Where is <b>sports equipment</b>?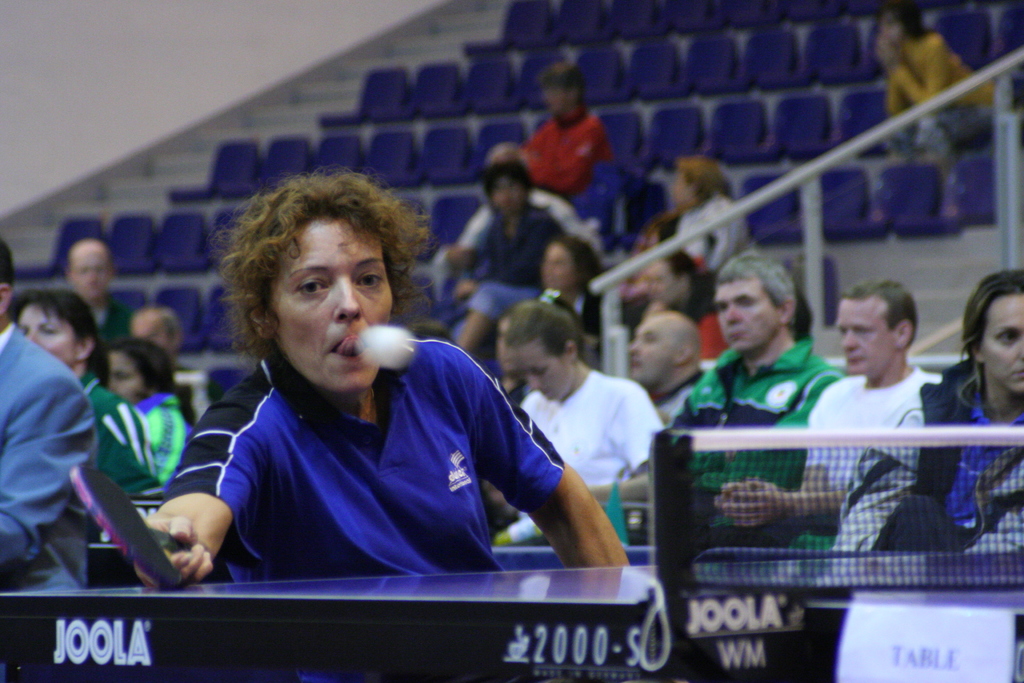
652,425,1023,620.
